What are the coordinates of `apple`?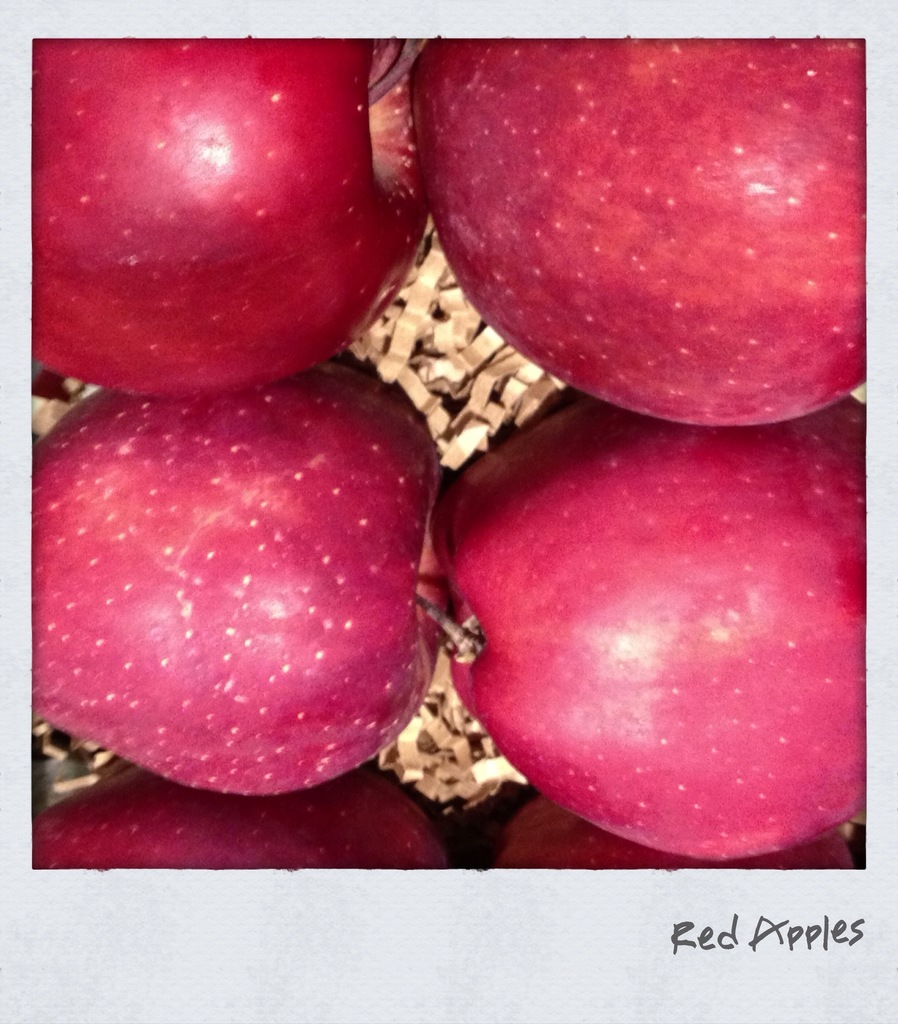
26 767 448 868.
